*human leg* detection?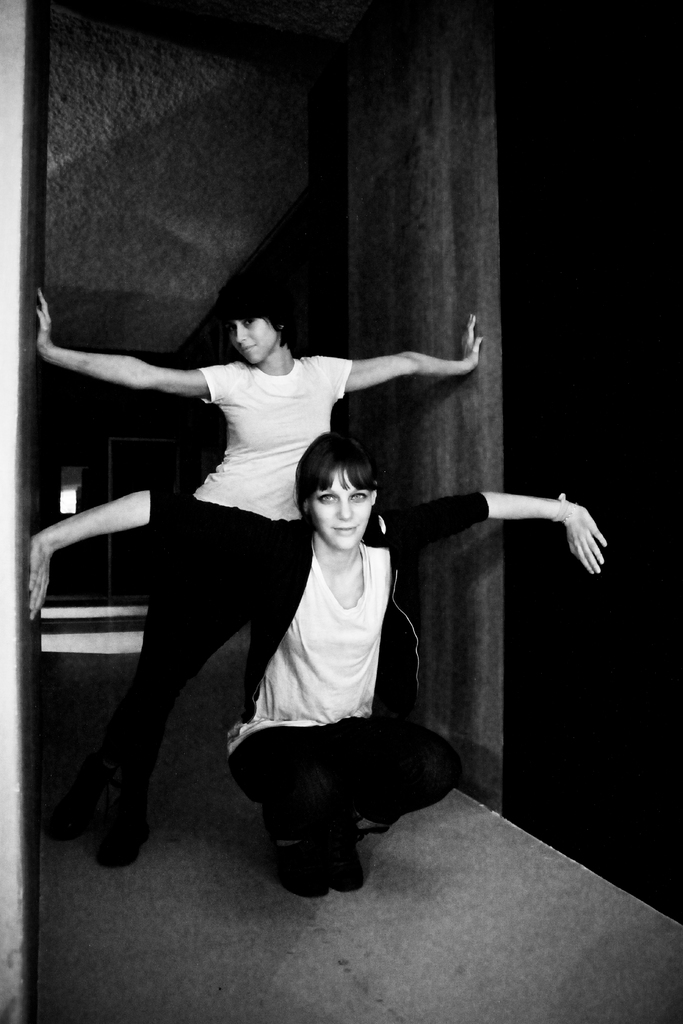
<bbox>94, 584, 251, 865</bbox>
